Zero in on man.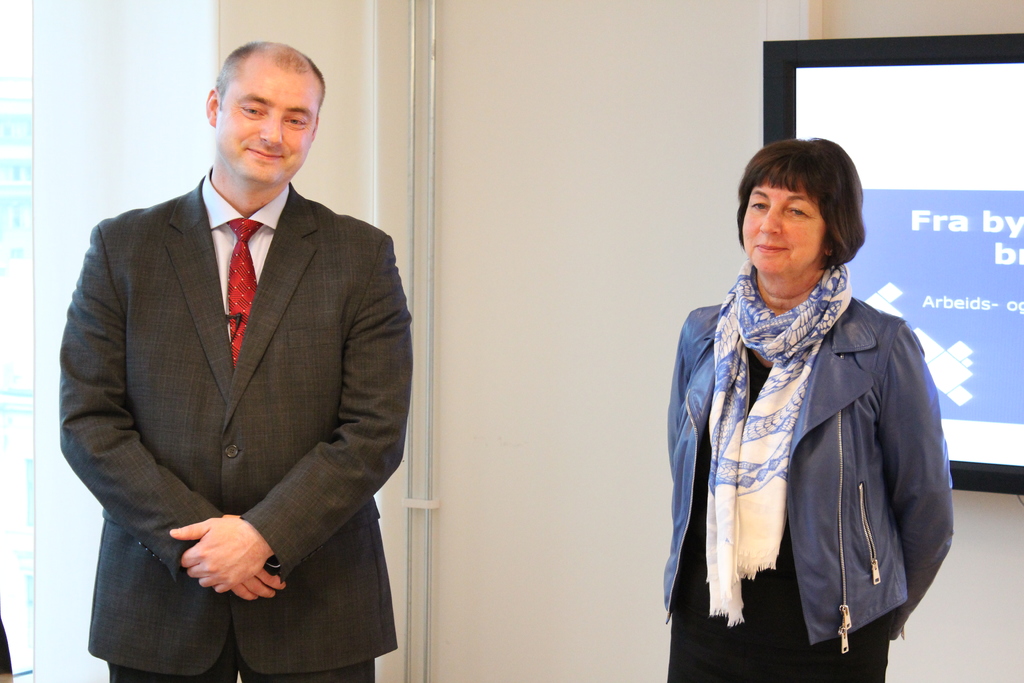
Zeroed in: (left=54, top=18, right=413, bottom=682).
